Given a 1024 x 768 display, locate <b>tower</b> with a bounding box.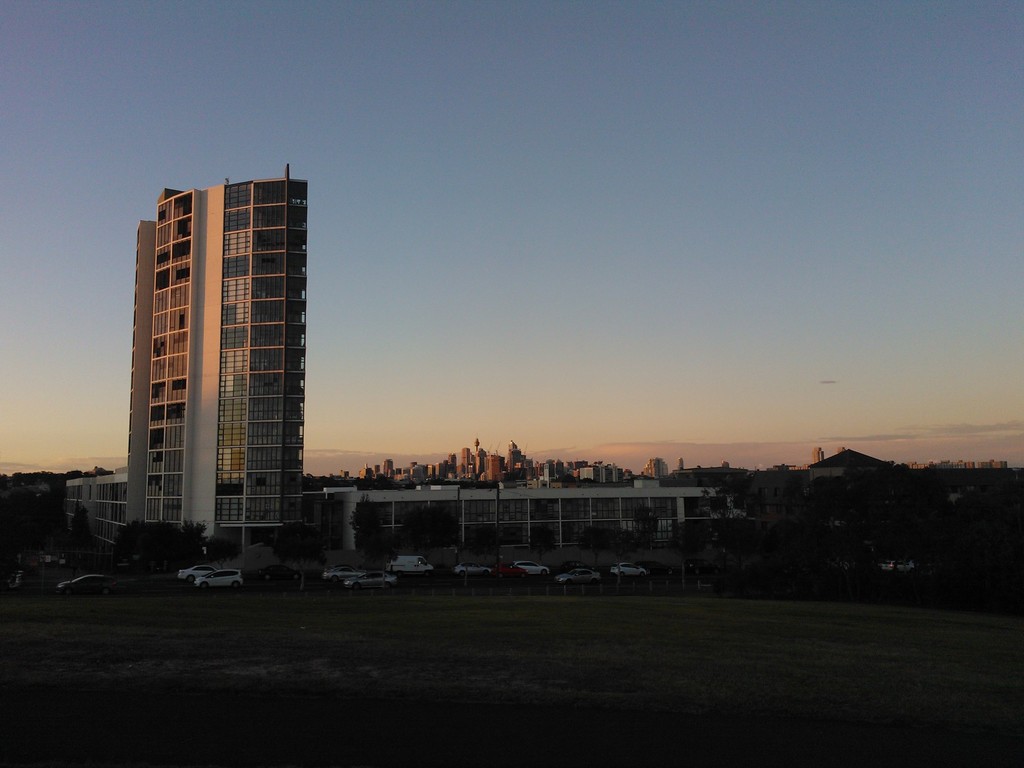
Located: region(475, 437, 479, 451).
